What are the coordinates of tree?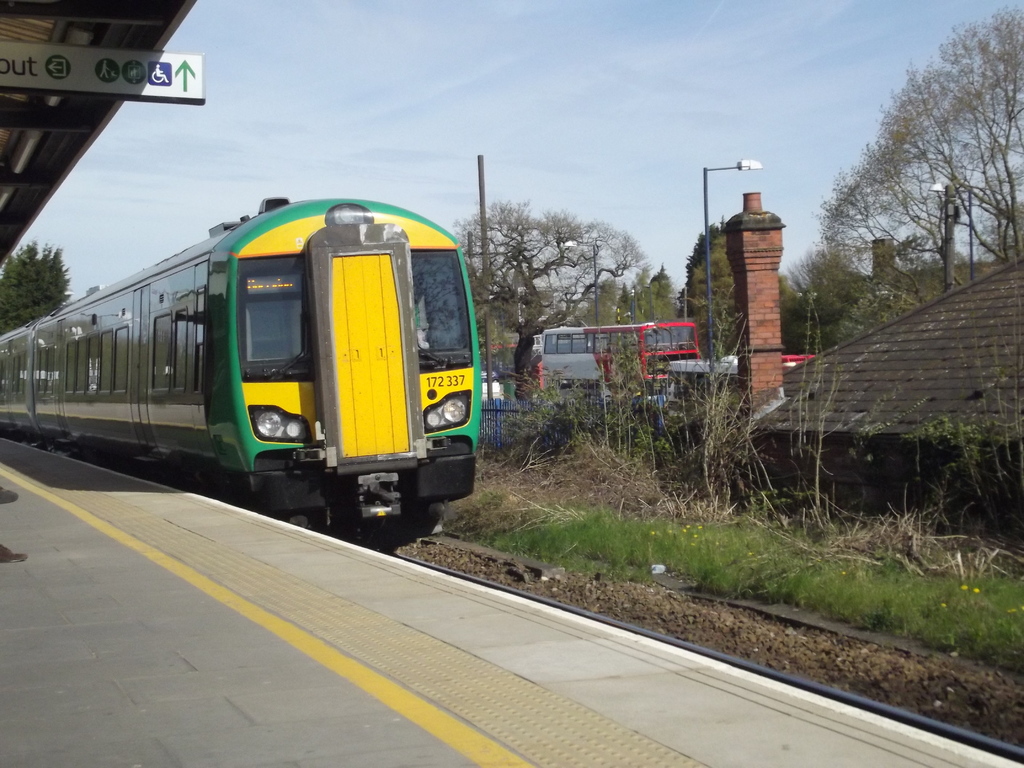
[0, 233, 76, 335].
